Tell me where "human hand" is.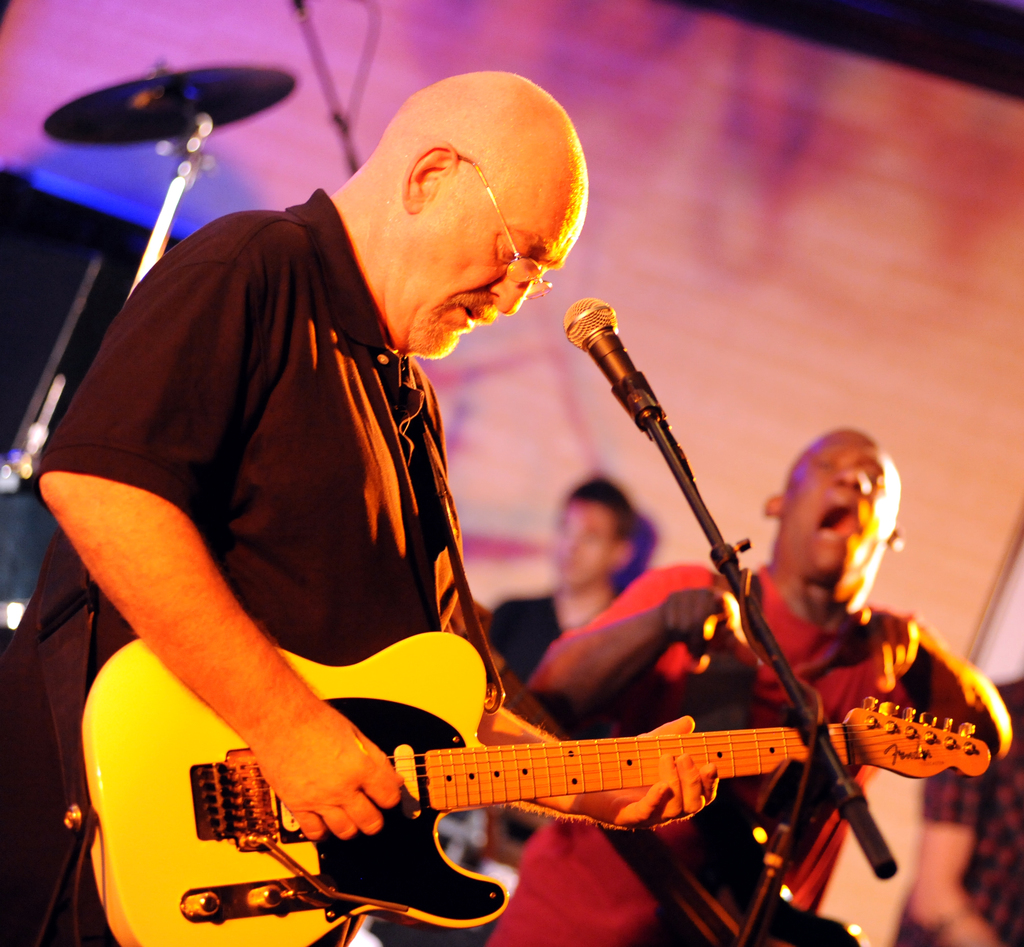
"human hand" is at (653, 587, 726, 655).
